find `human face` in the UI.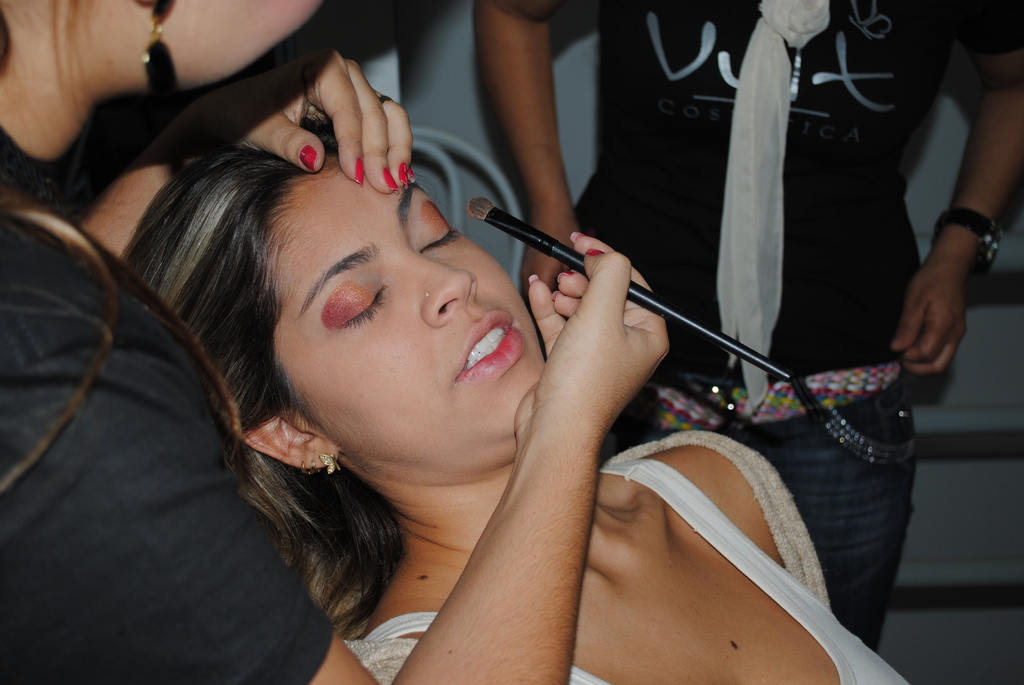
UI element at 289 144 551 452.
